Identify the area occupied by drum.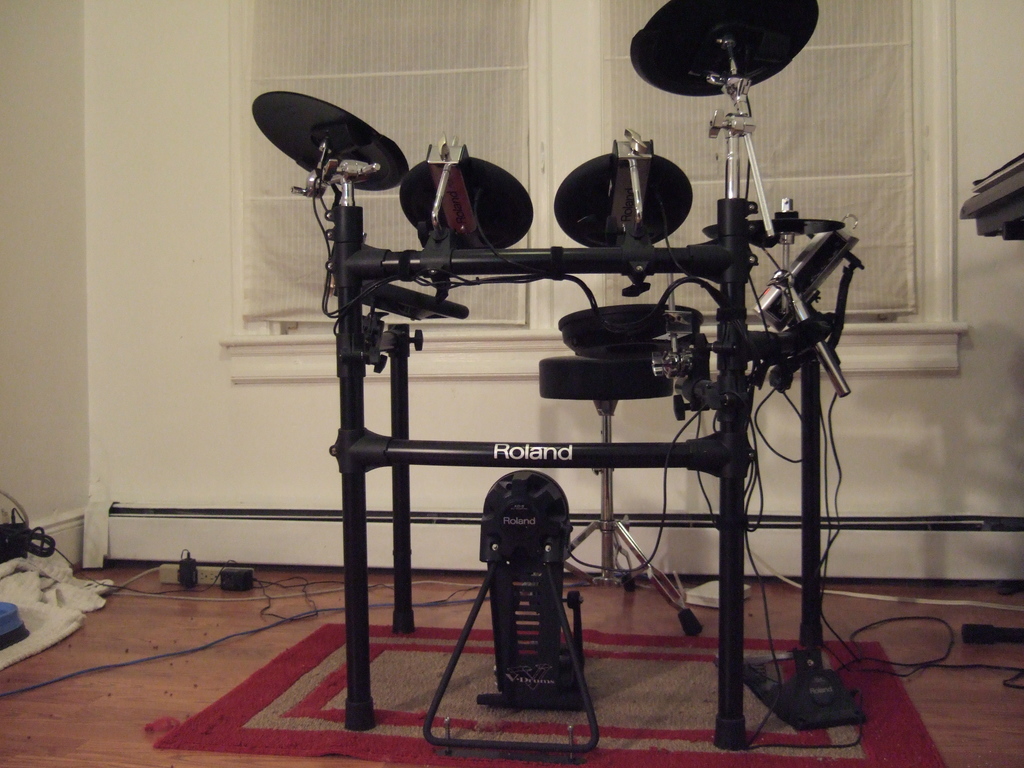
Area: 250:90:410:193.
